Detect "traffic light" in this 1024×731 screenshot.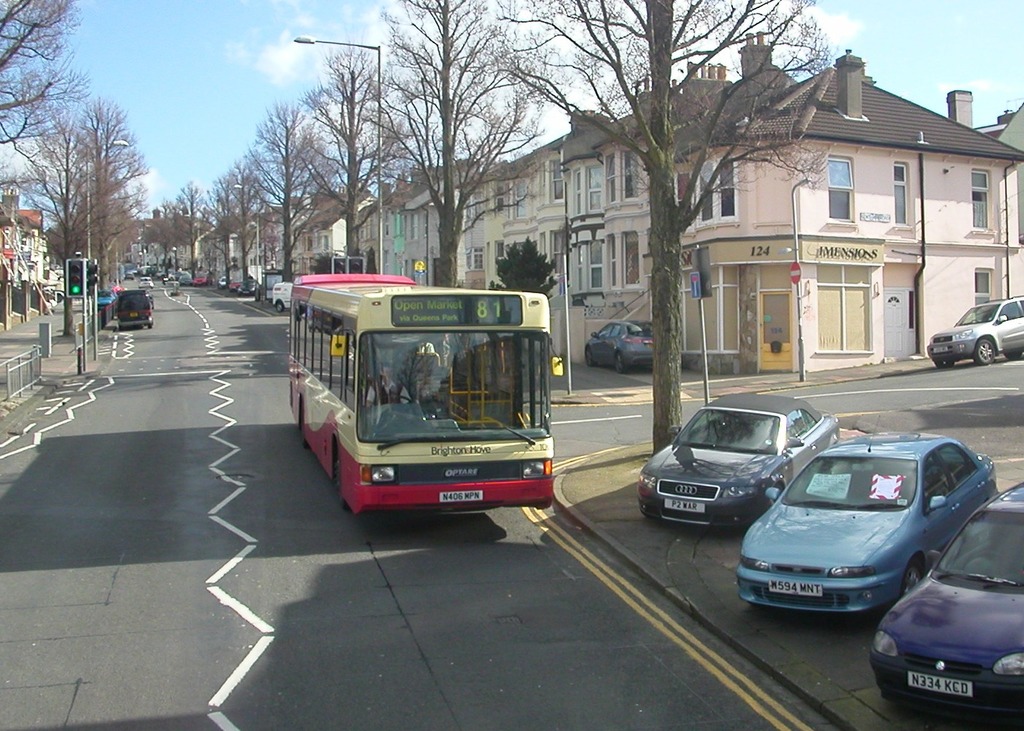
Detection: bbox=[88, 264, 97, 298].
